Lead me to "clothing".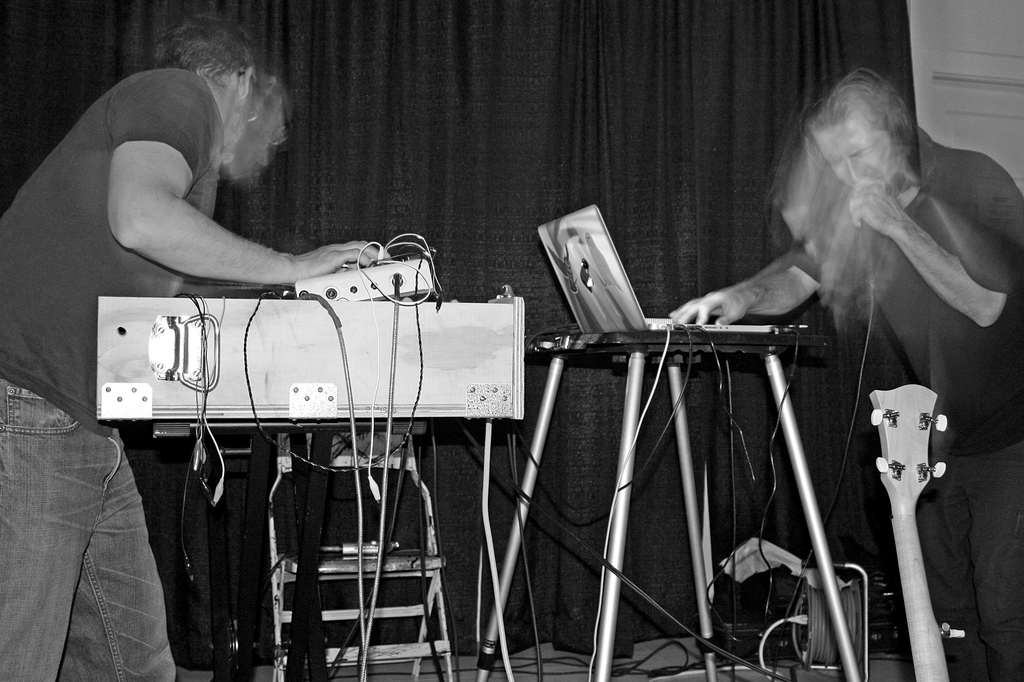
Lead to (800, 132, 1023, 681).
